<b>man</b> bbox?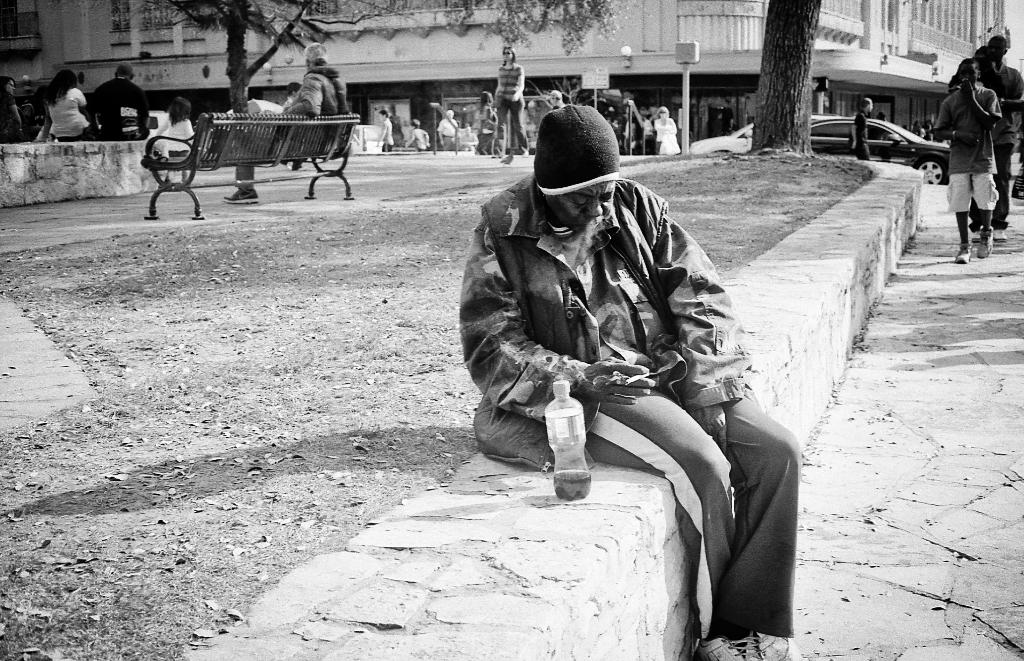
(457, 100, 799, 660)
